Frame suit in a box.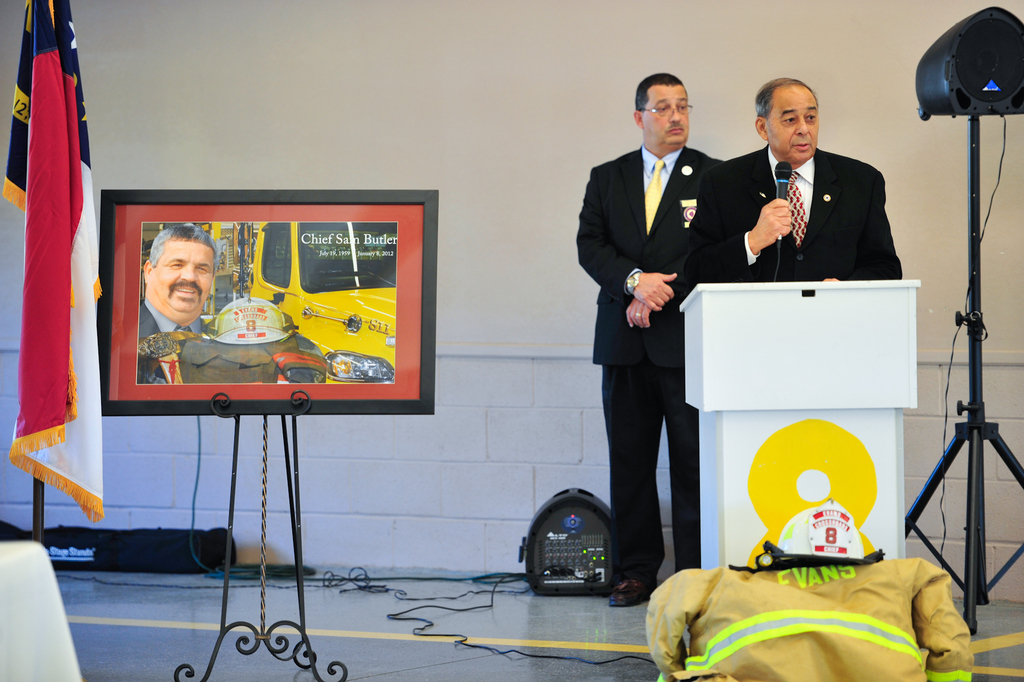
x1=593, y1=78, x2=735, y2=603.
